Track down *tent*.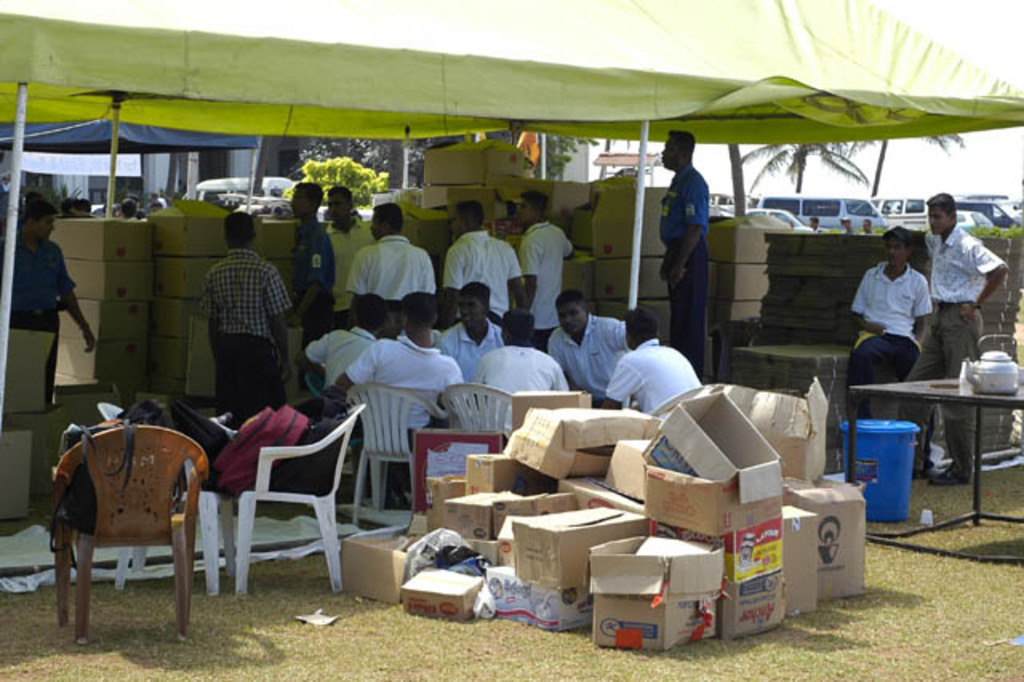
Tracked to [left=0, top=0, right=987, bottom=621].
